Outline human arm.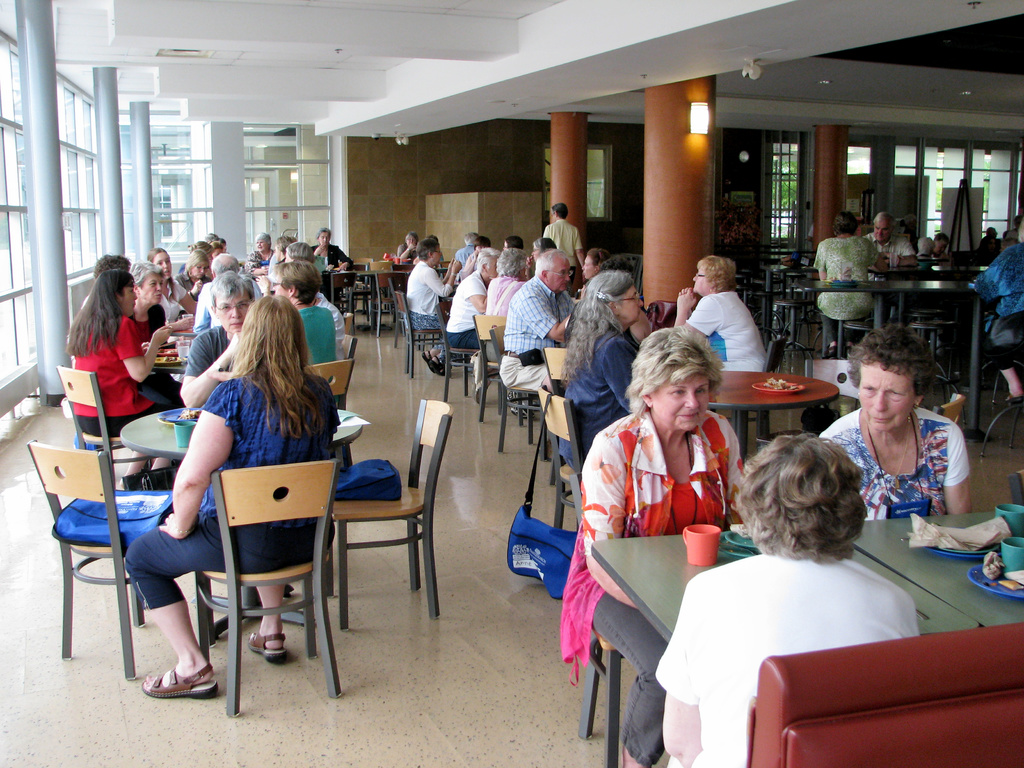
Outline: 577, 436, 639, 610.
